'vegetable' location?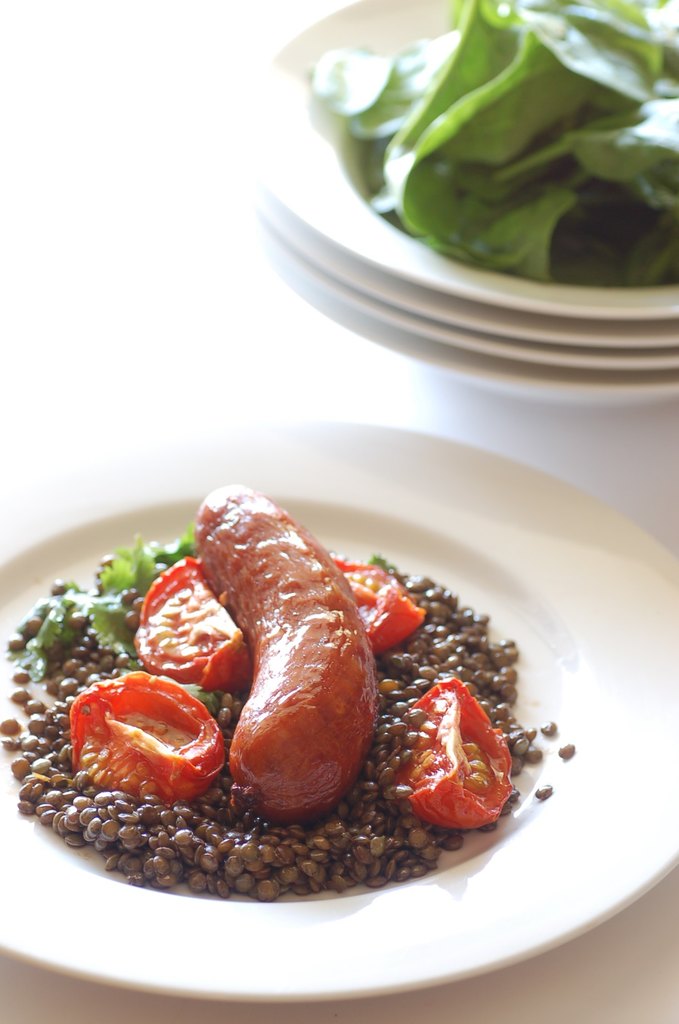
l=188, t=491, r=373, b=822
